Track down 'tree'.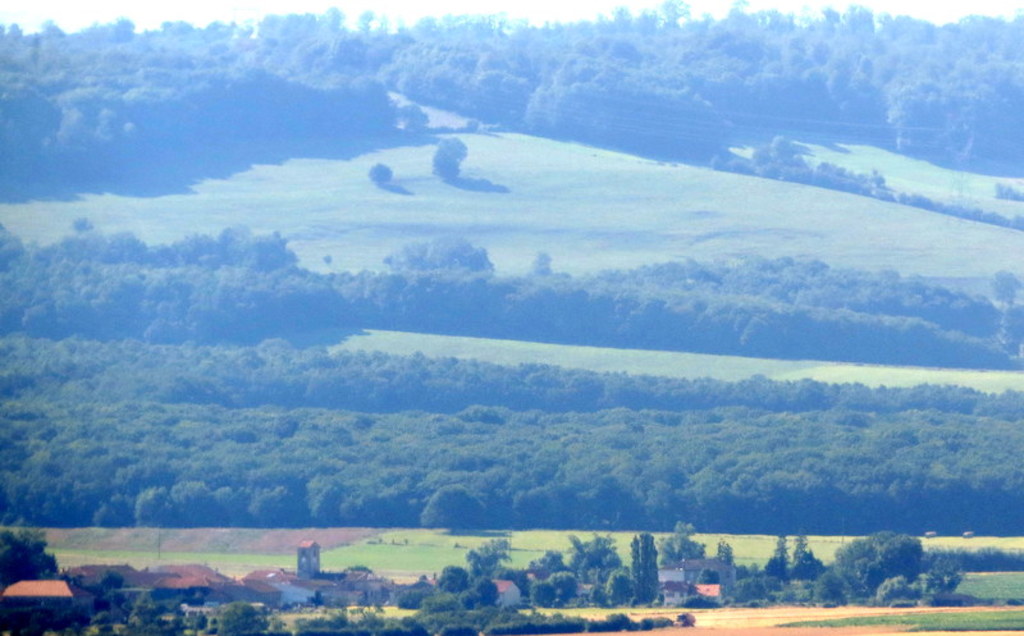
Tracked to [left=434, top=131, right=466, bottom=183].
